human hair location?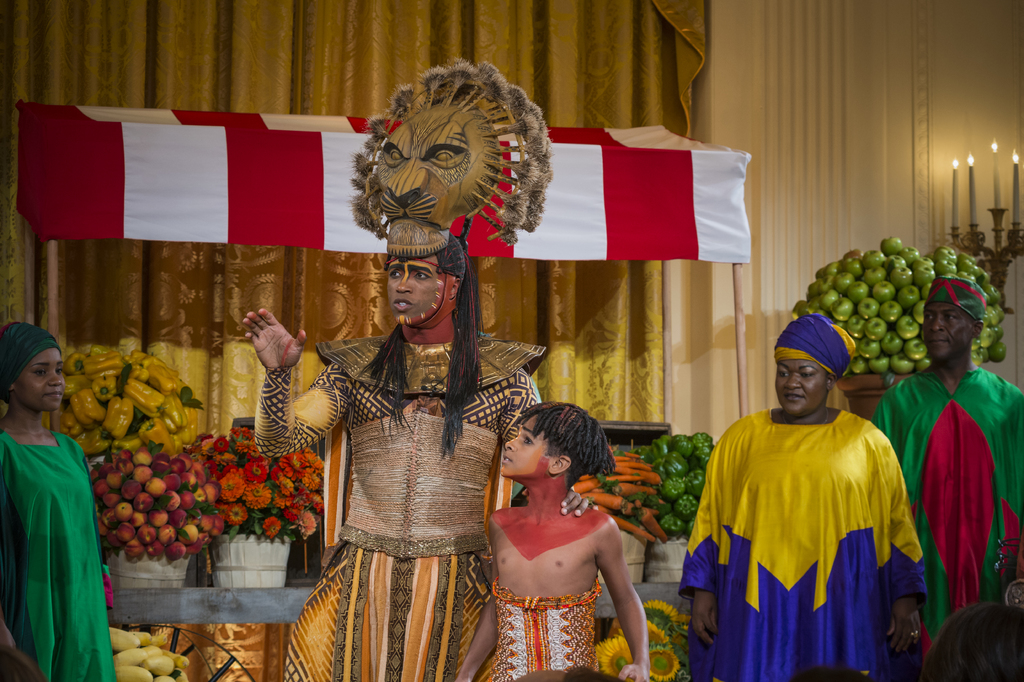
detection(517, 397, 616, 485)
